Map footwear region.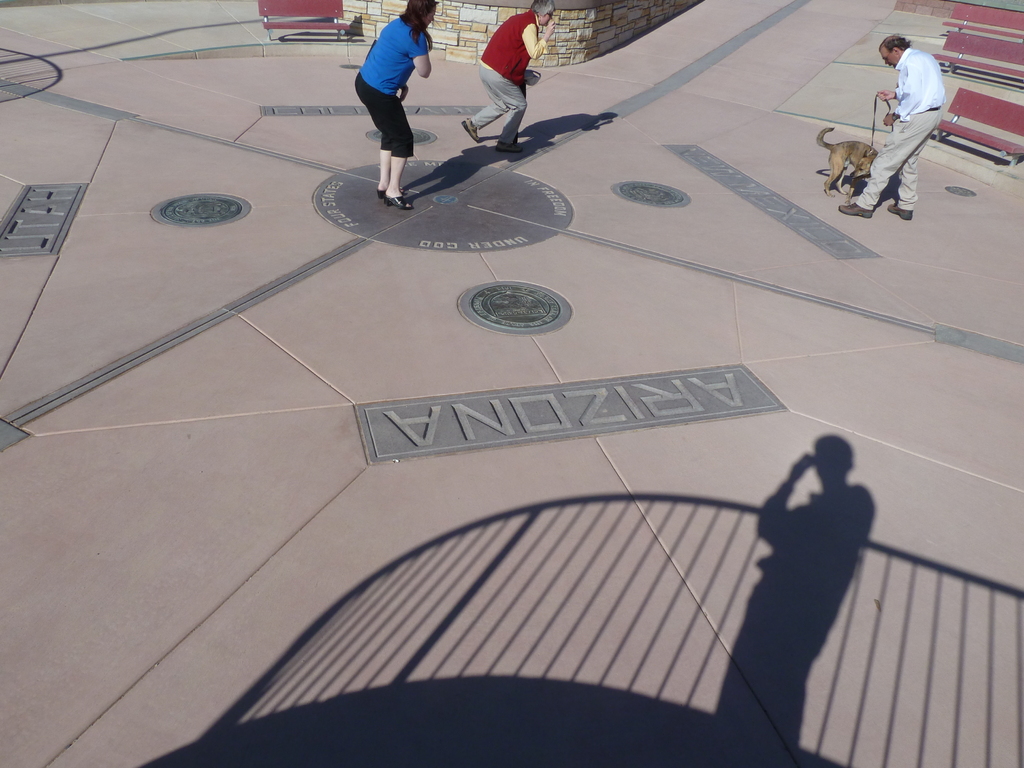
Mapped to (x1=463, y1=120, x2=479, y2=141).
